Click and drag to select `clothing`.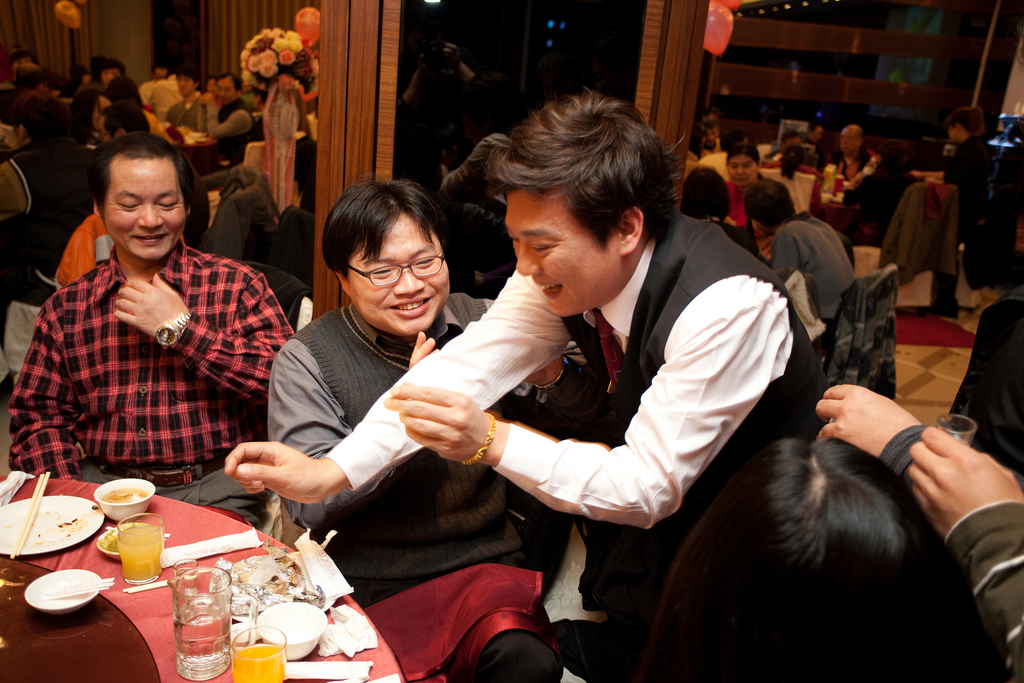
Selection: detection(15, 172, 296, 529).
